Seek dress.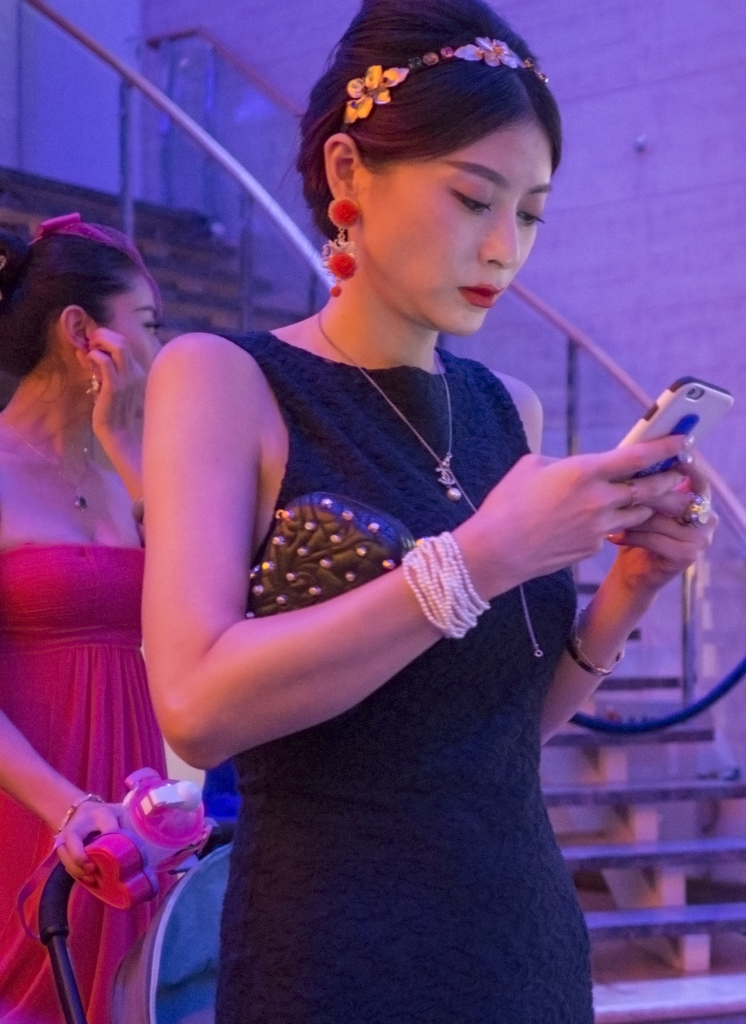
box(0, 532, 165, 1023).
